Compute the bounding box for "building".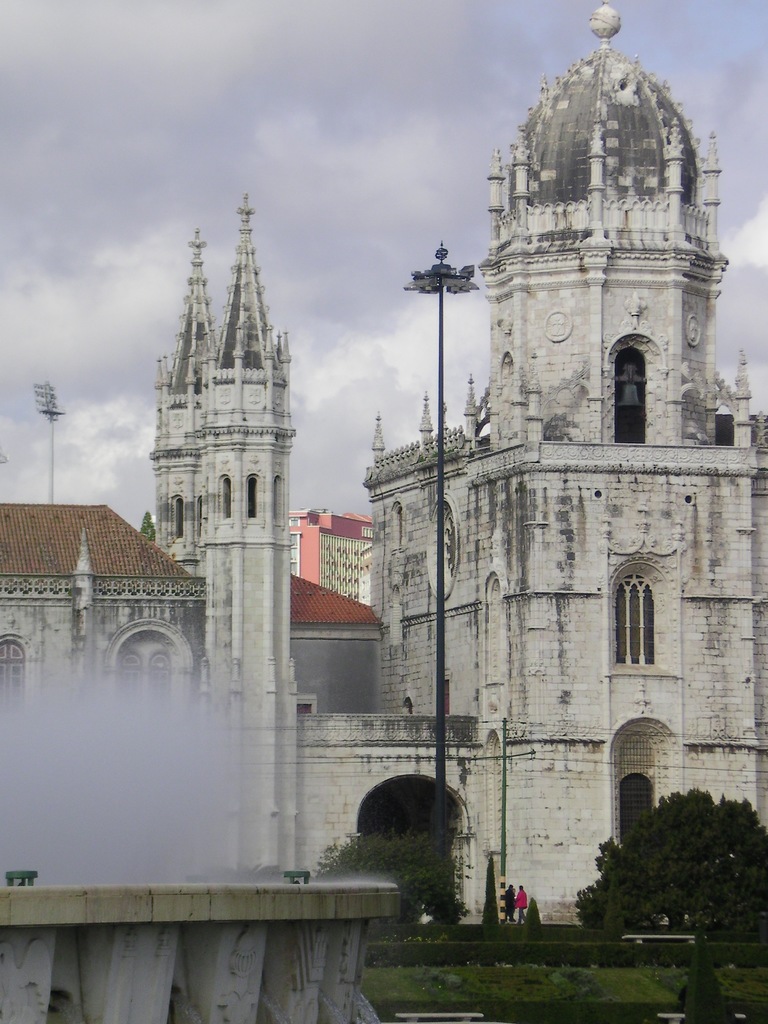
0,496,212,862.
